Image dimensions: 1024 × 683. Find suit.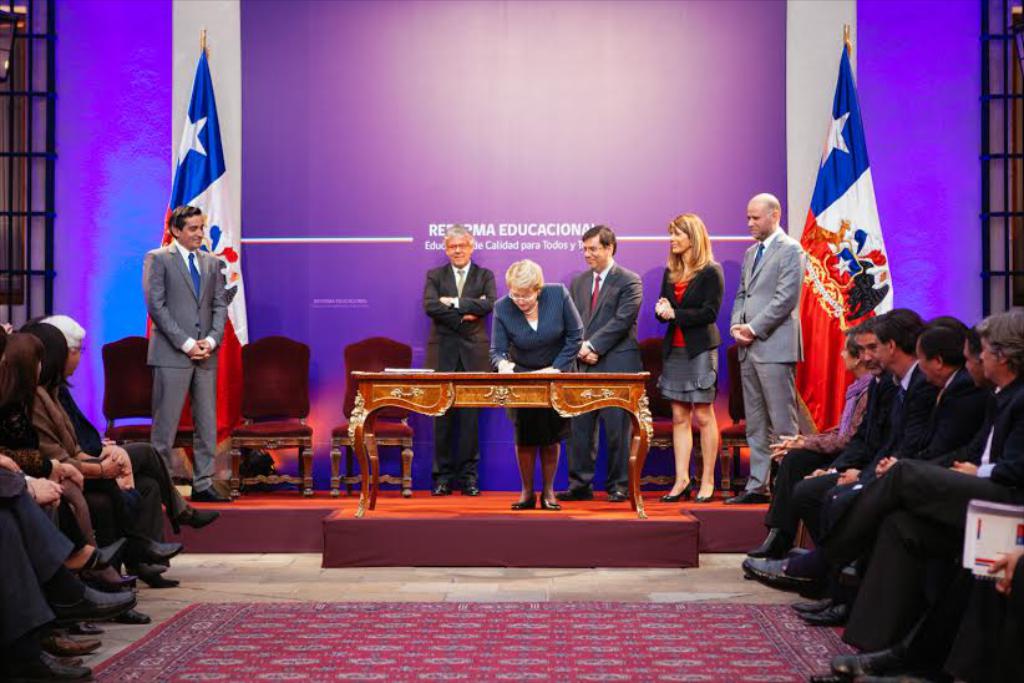
<box>143,238,225,487</box>.
